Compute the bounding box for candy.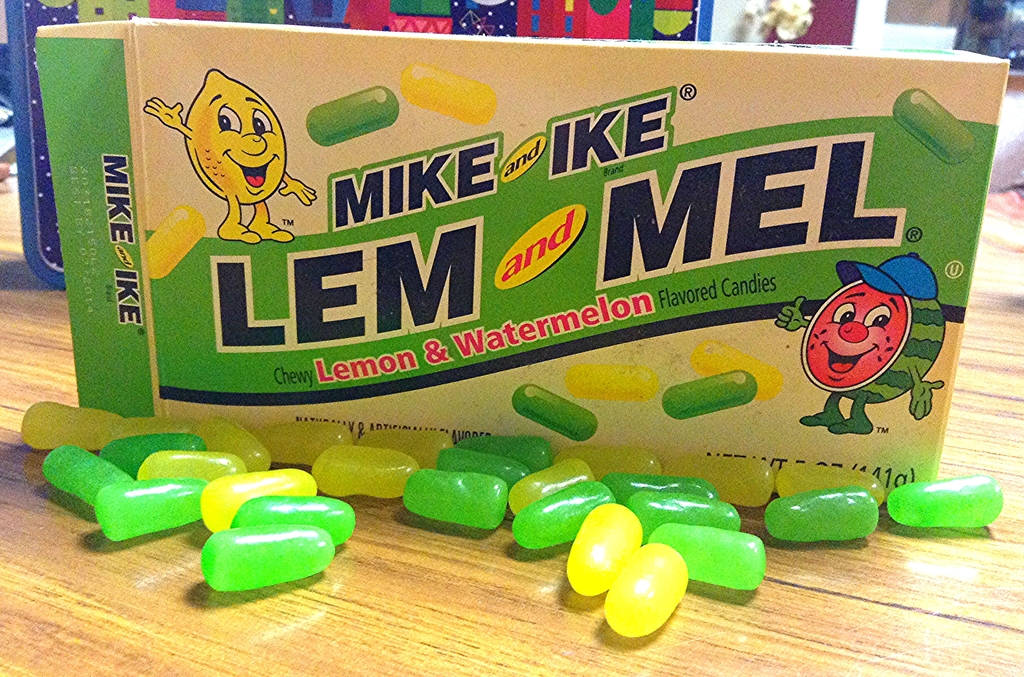
locate(141, 194, 209, 280).
